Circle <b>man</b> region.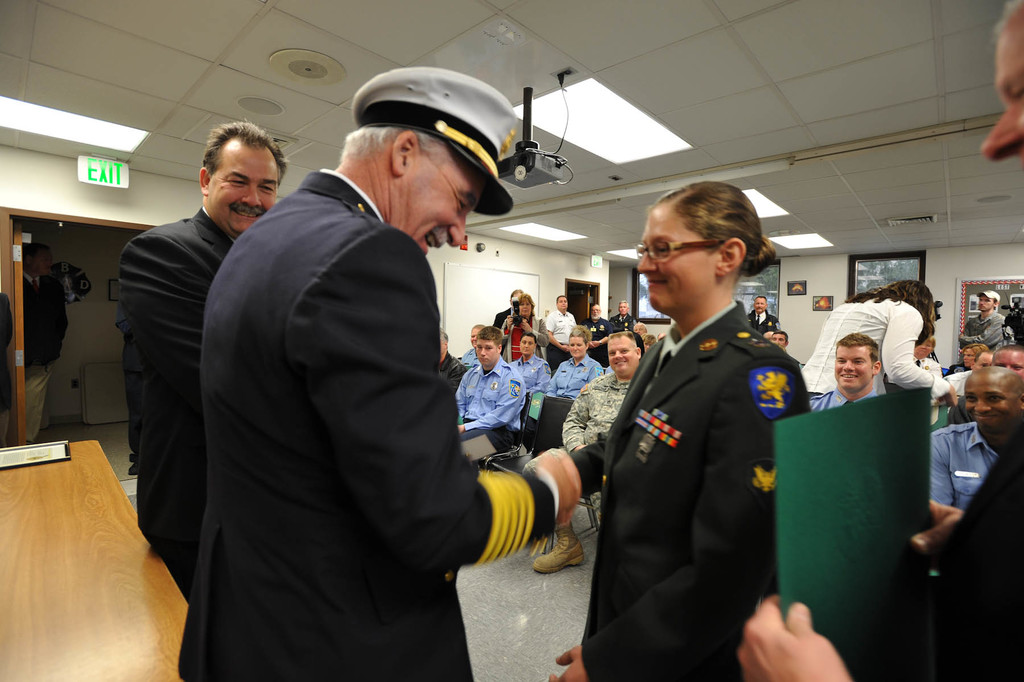
Region: crop(928, 367, 1023, 510).
